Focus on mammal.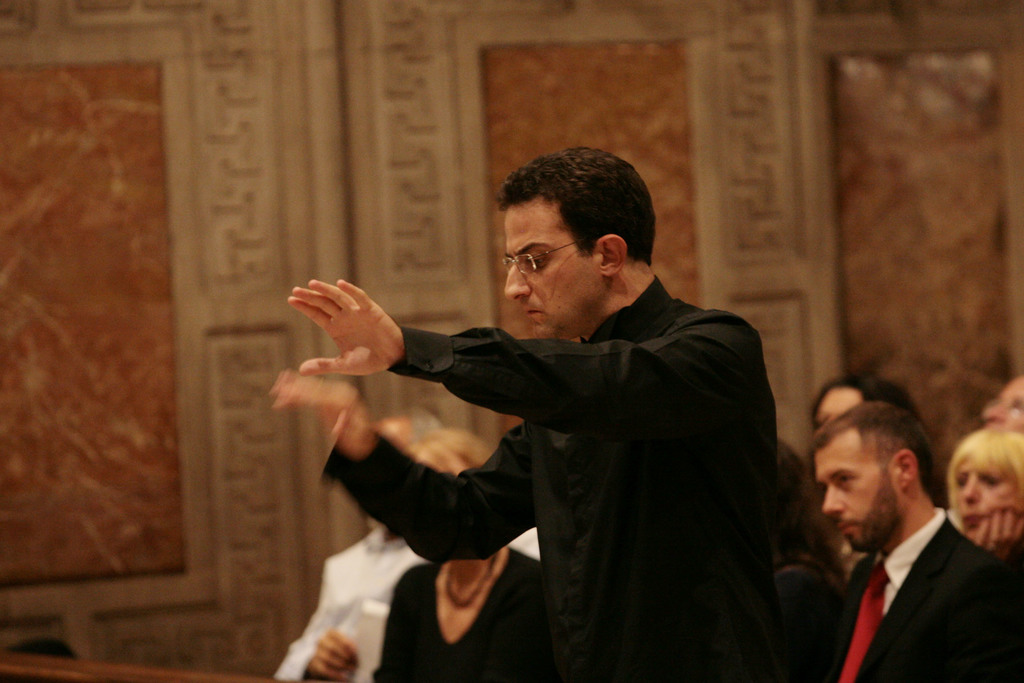
Focused at bbox=(945, 423, 1023, 580).
